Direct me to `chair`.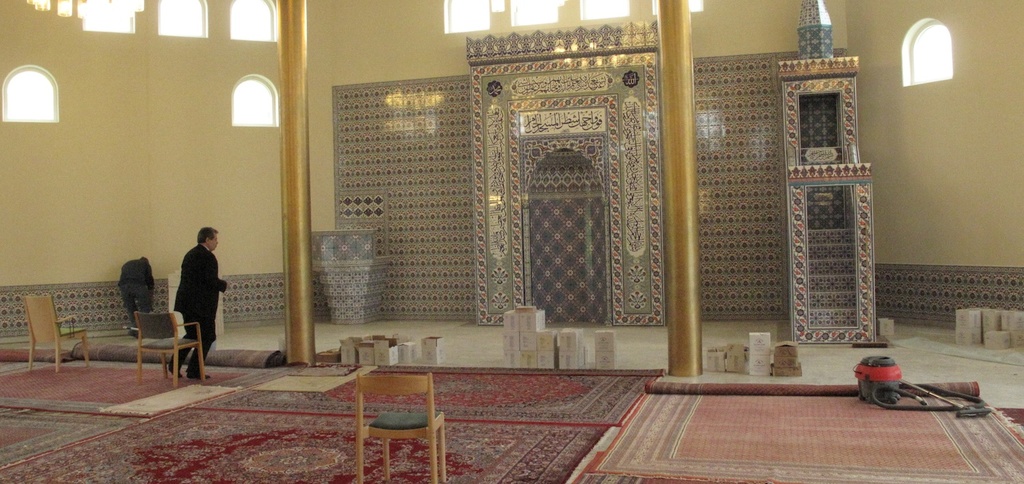
Direction: (23,296,91,373).
